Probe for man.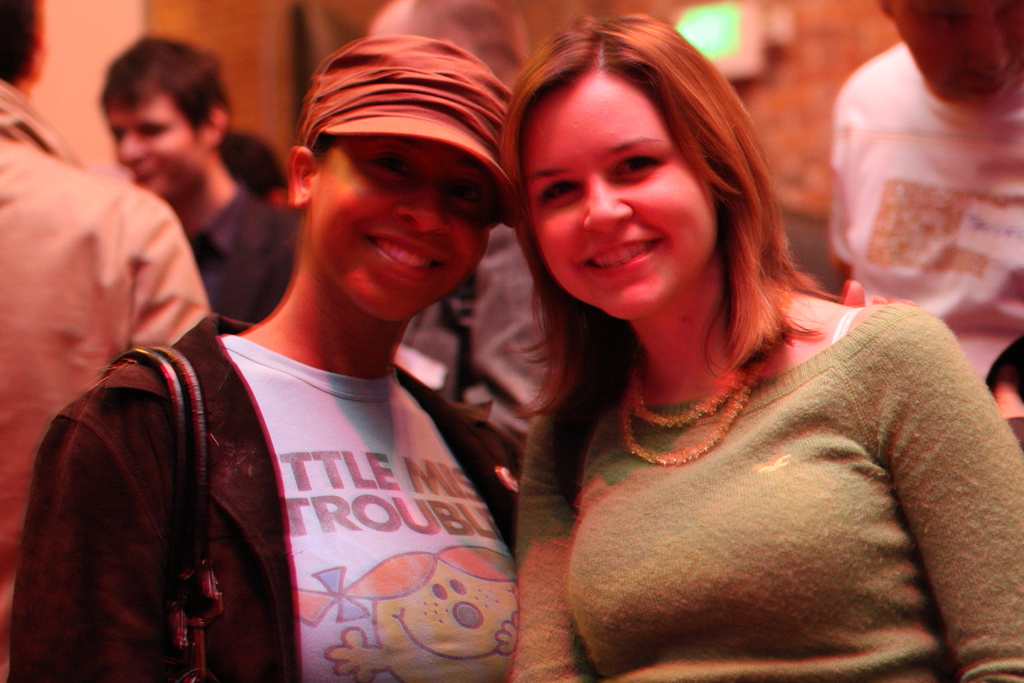
Probe result: <bbox>815, 0, 1023, 391</bbox>.
